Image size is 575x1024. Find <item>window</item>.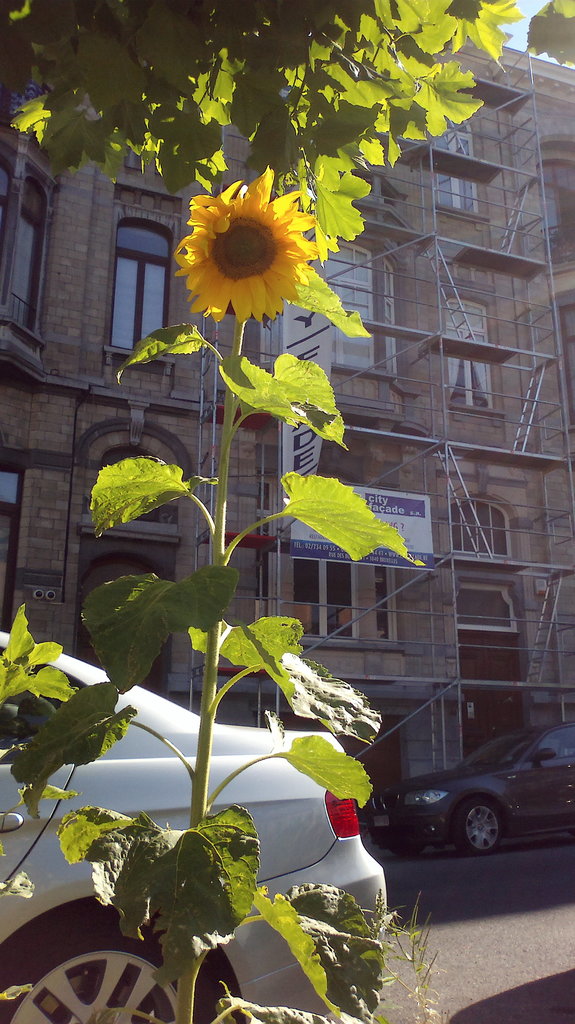
432 293 503 414.
